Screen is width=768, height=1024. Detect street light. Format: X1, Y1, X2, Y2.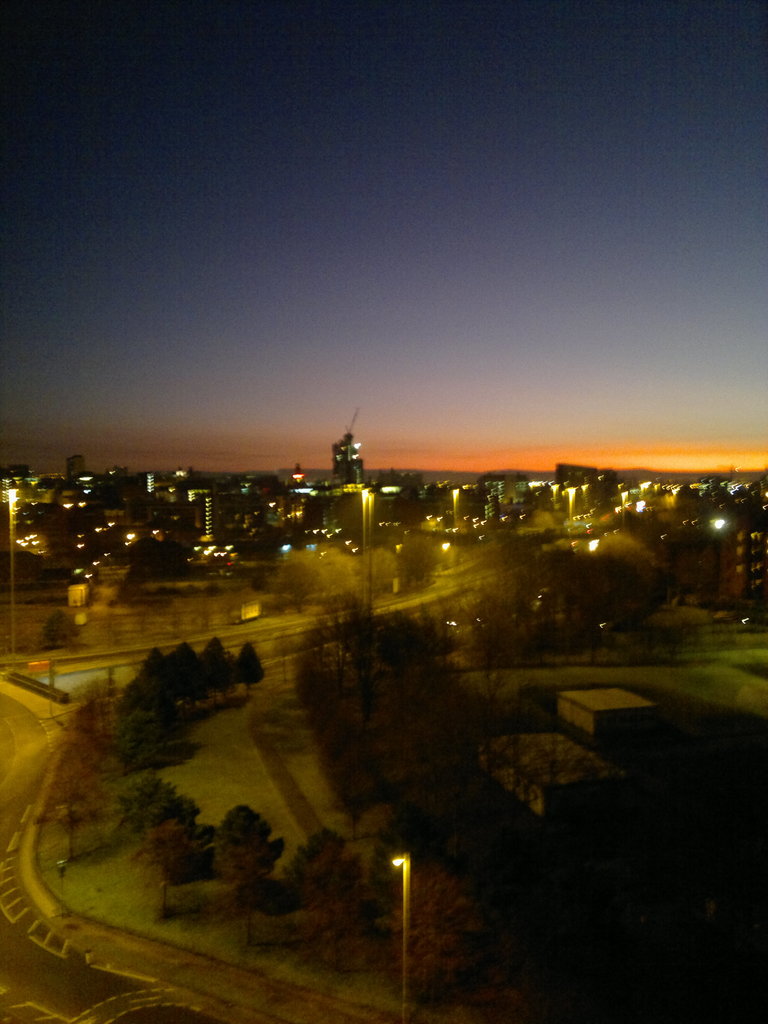
550, 483, 559, 509.
